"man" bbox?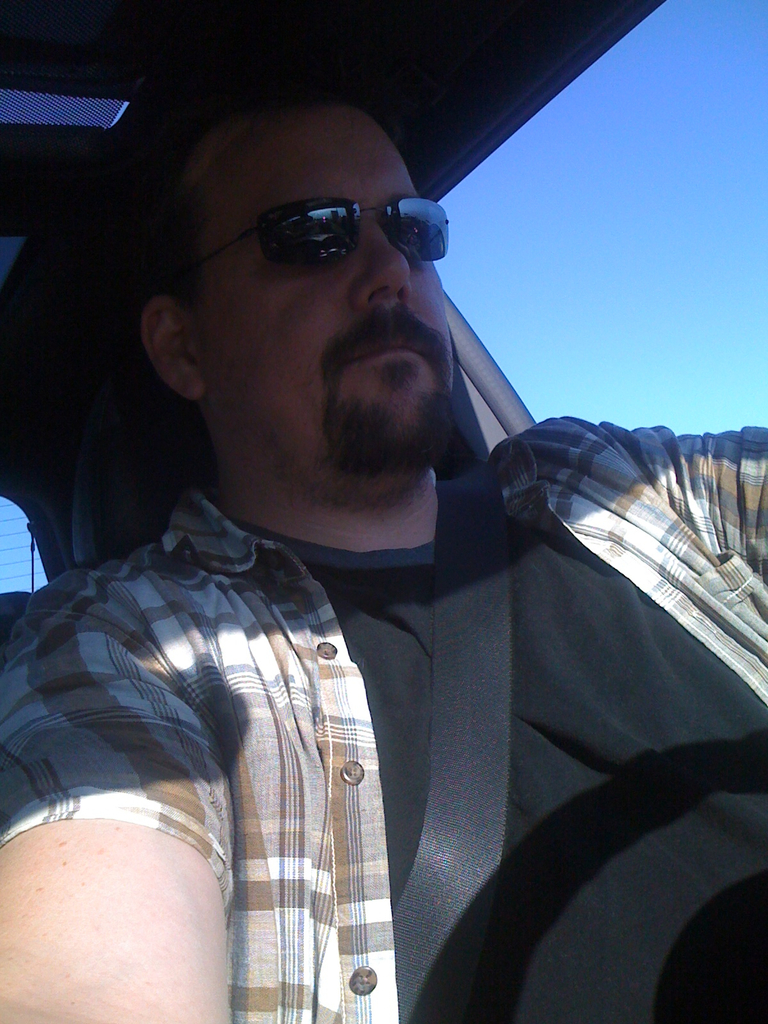
bbox(39, 65, 746, 1007)
